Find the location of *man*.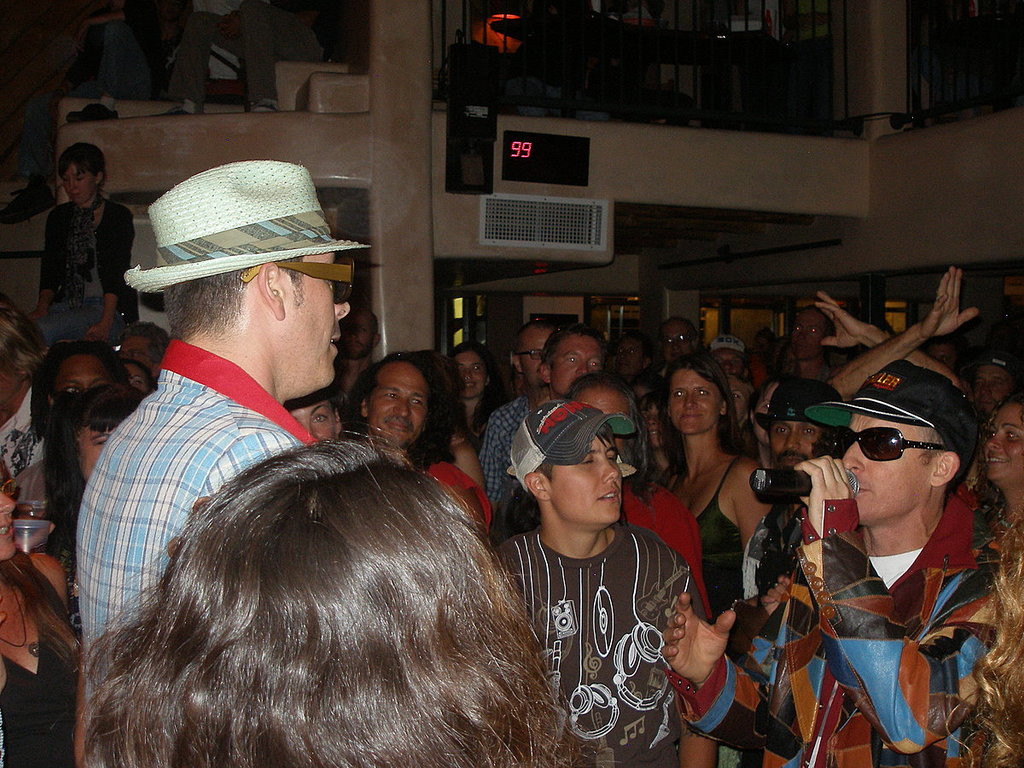
Location: bbox(492, 355, 736, 767).
